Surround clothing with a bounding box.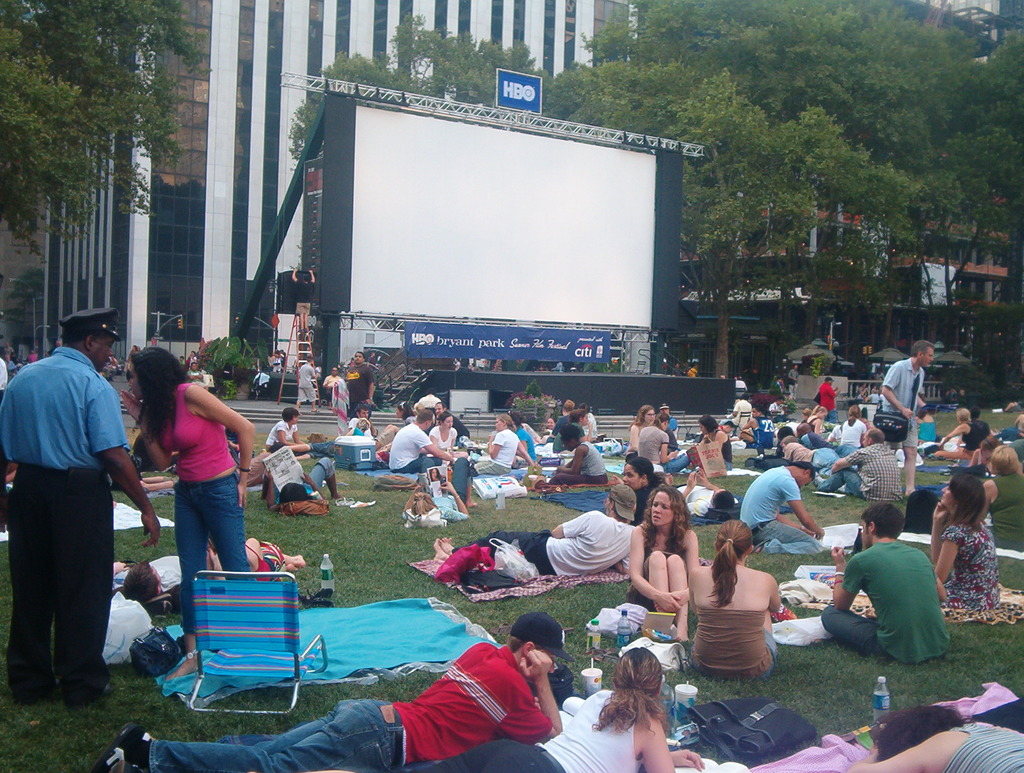
x1=0 y1=345 x2=125 y2=704.
